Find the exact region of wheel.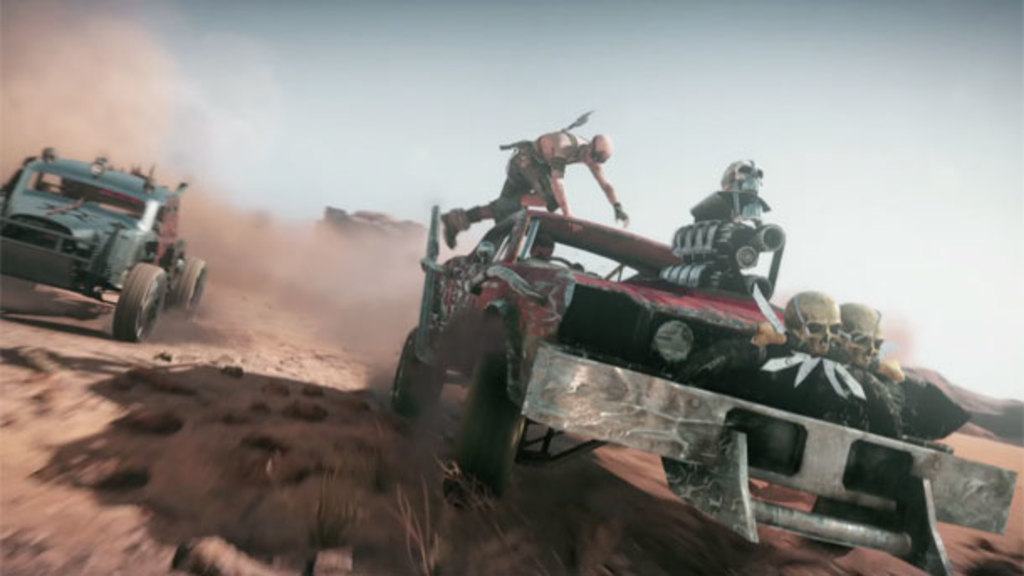
Exact region: 112, 259, 173, 339.
